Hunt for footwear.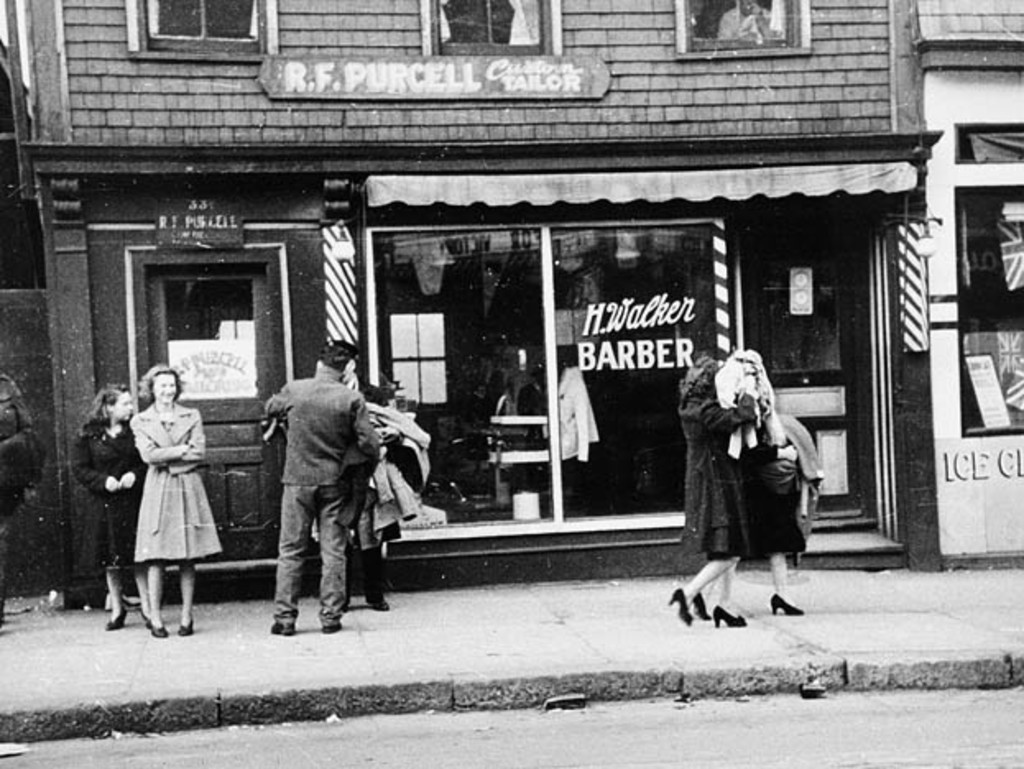
Hunted down at 317, 626, 342, 631.
